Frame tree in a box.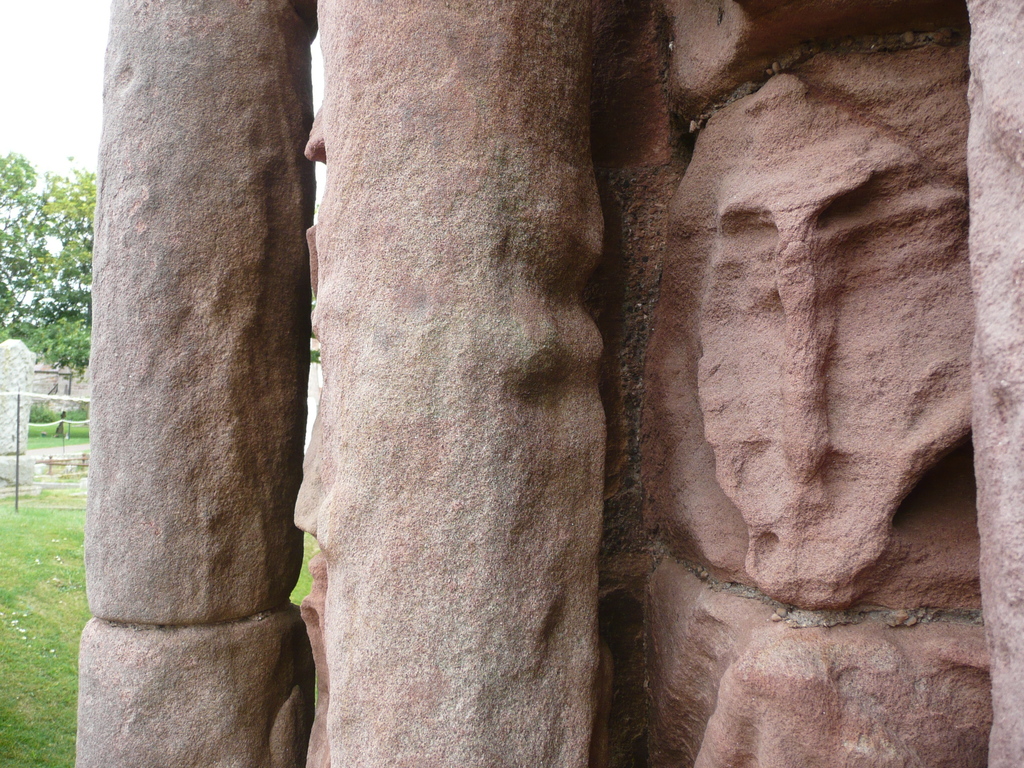
[0, 156, 98, 378].
